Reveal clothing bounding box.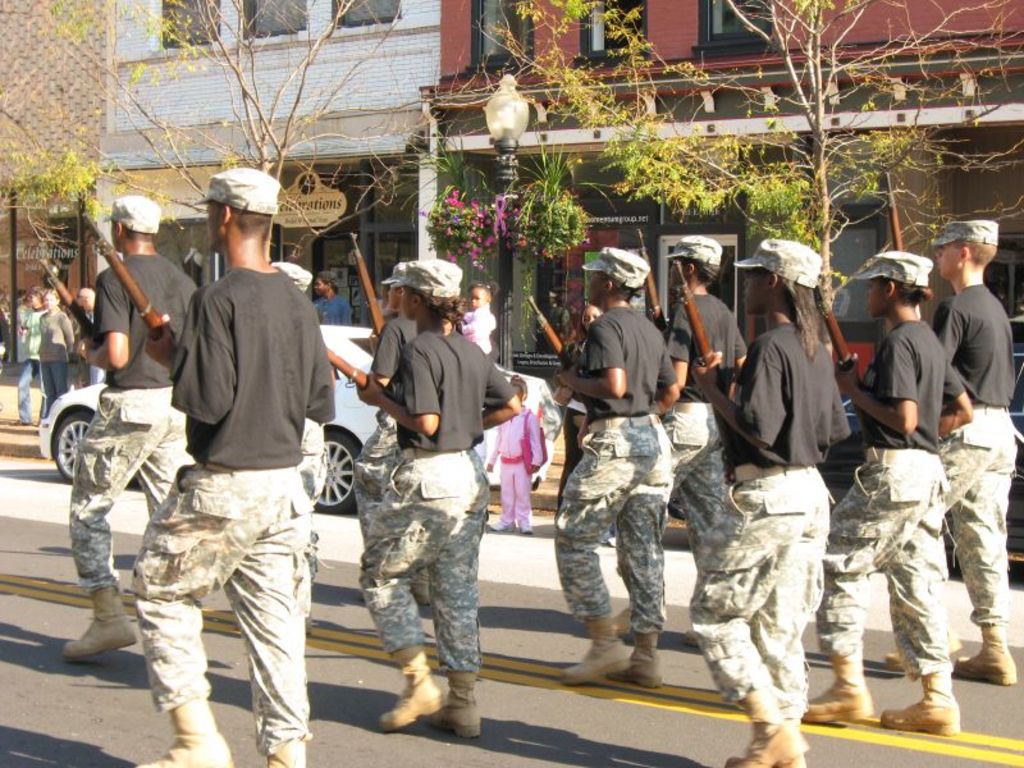
Revealed: [x1=125, y1=216, x2=335, y2=707].
